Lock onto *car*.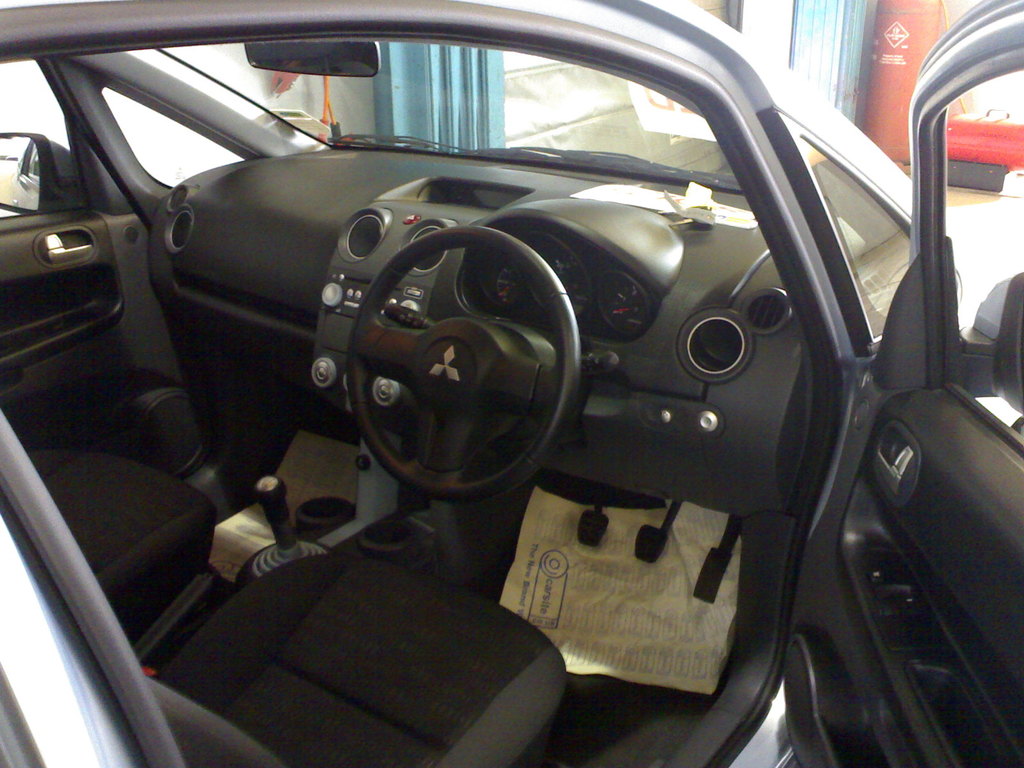
Locked: Rect(0, 0, 1023, 767).
